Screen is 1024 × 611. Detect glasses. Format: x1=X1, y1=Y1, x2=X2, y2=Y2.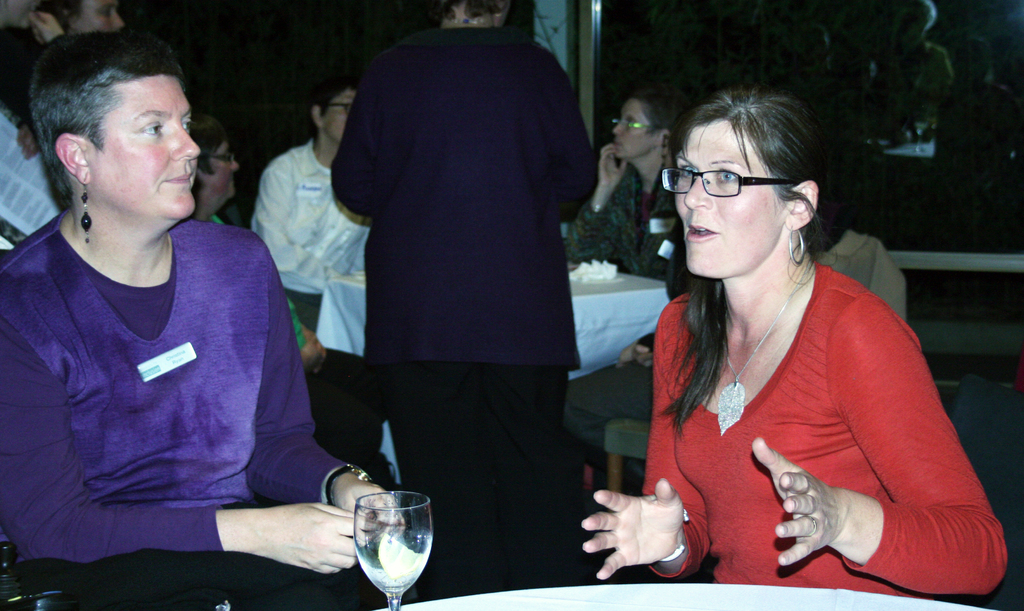
x1=323, y1=103, x2=357, y2=114.
